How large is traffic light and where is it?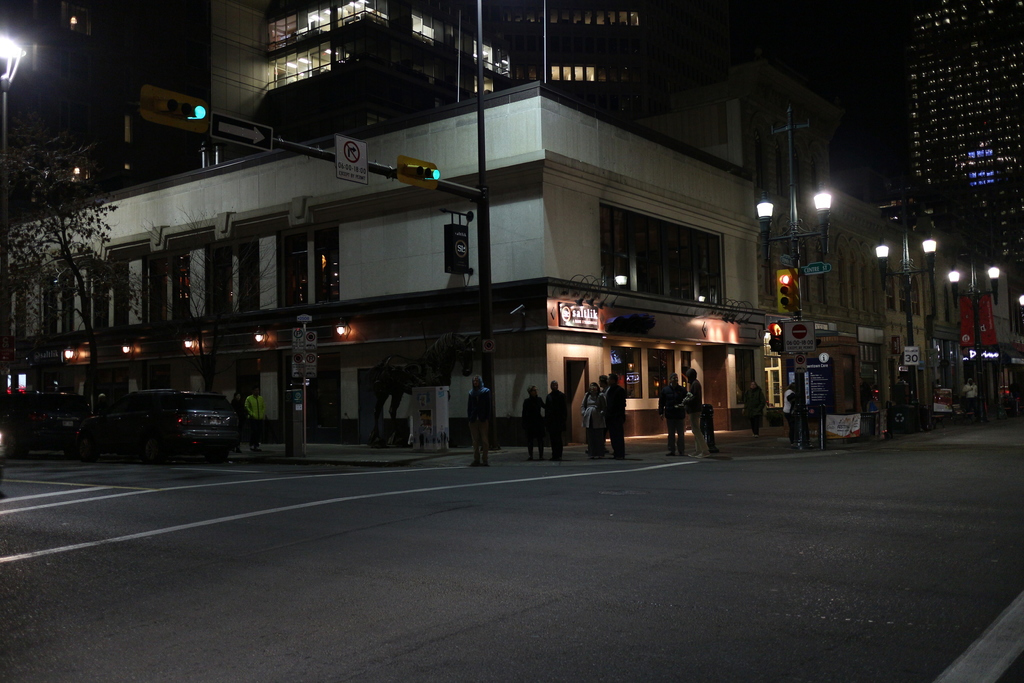
Bounding box: [144, 87, 209, 136].
